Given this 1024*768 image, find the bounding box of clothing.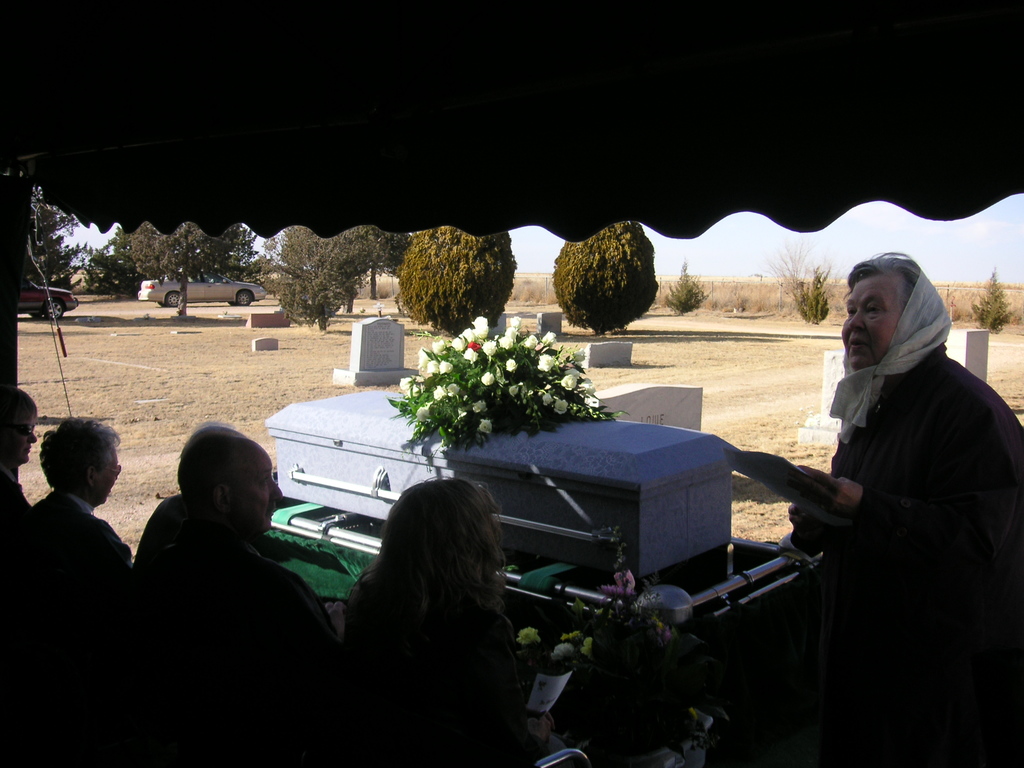
left=1, top=463, right=24, bottom=522.
